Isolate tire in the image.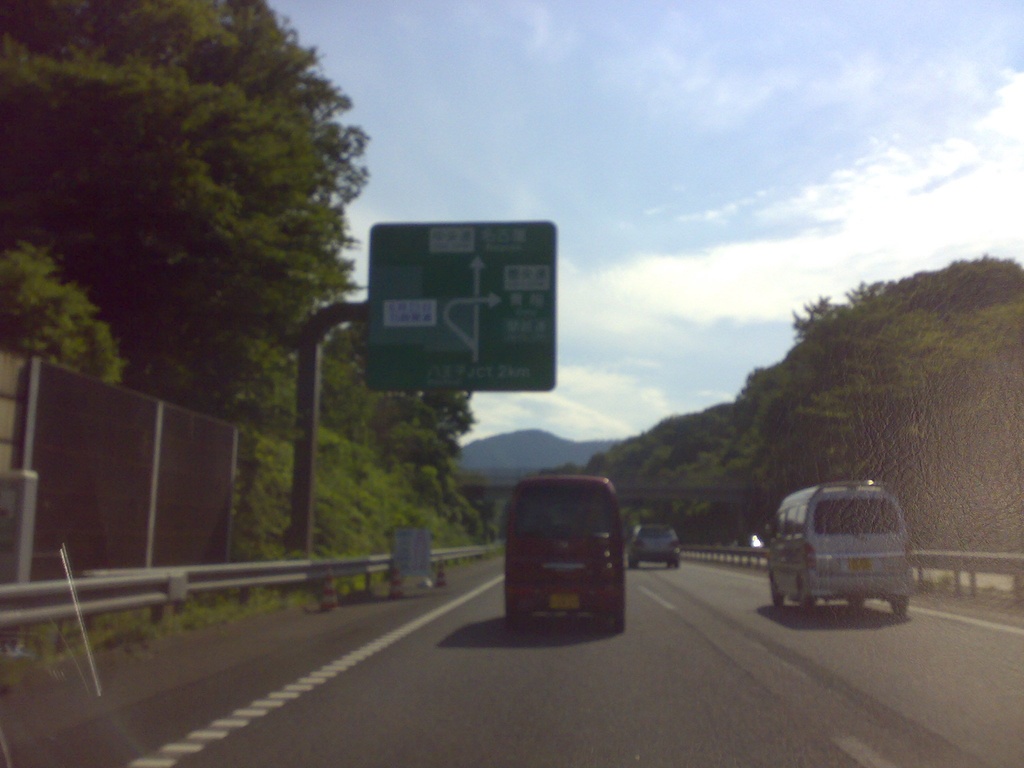
Isolated region: {"left": 851, "top": 594, "right": 863, "bottom": 607}.
